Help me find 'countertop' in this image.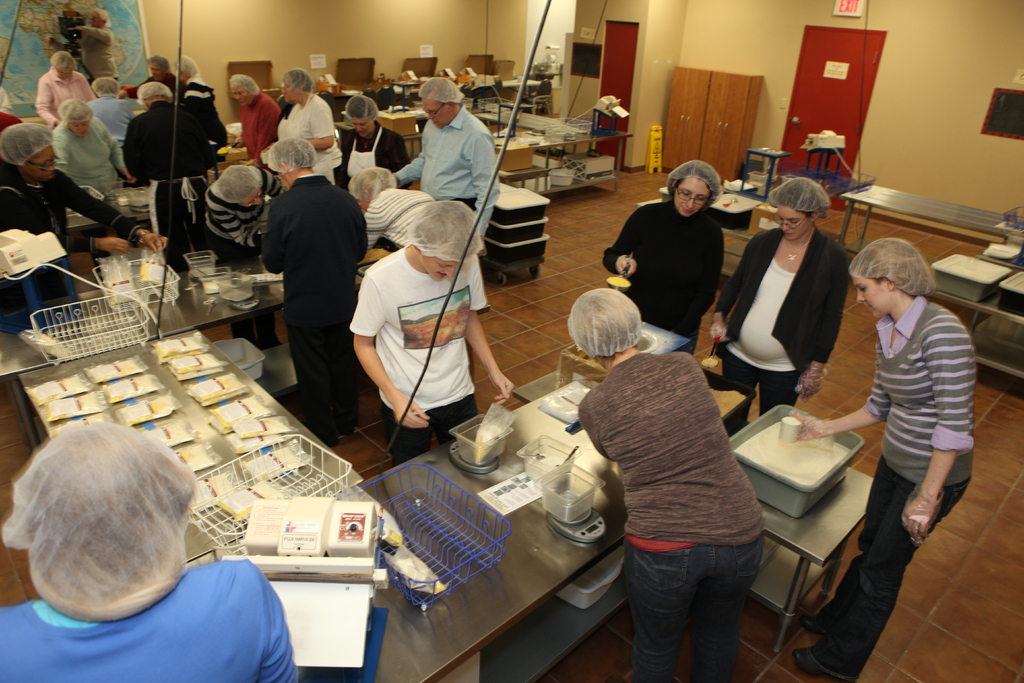
Found it: bbox=(10, 327, 737, 682).
